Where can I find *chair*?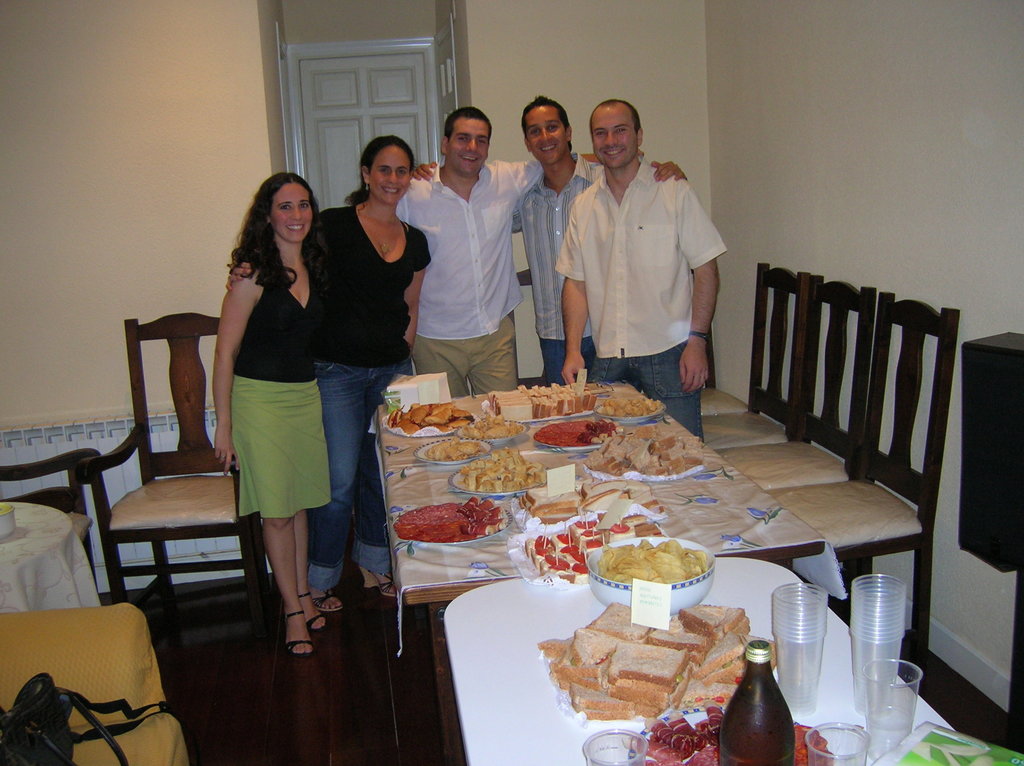
You can find it at (x1=0, y1=447, x2=103, y2=587).
